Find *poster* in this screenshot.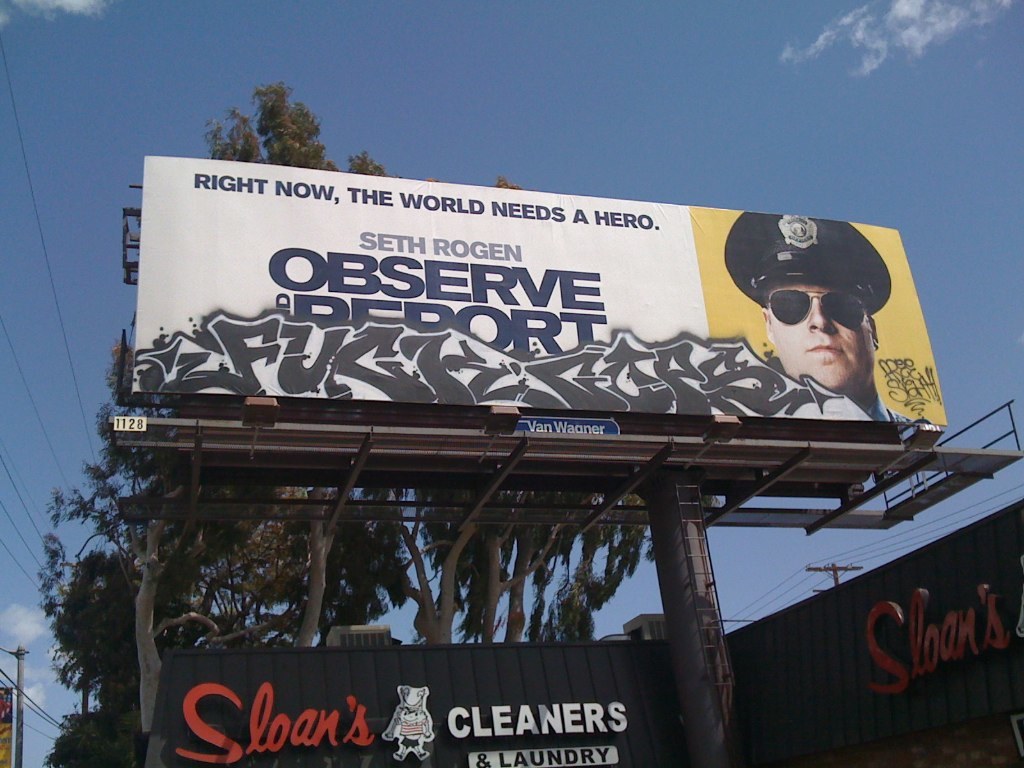
The bounding box for *poster* is 724,494,1023,767.
